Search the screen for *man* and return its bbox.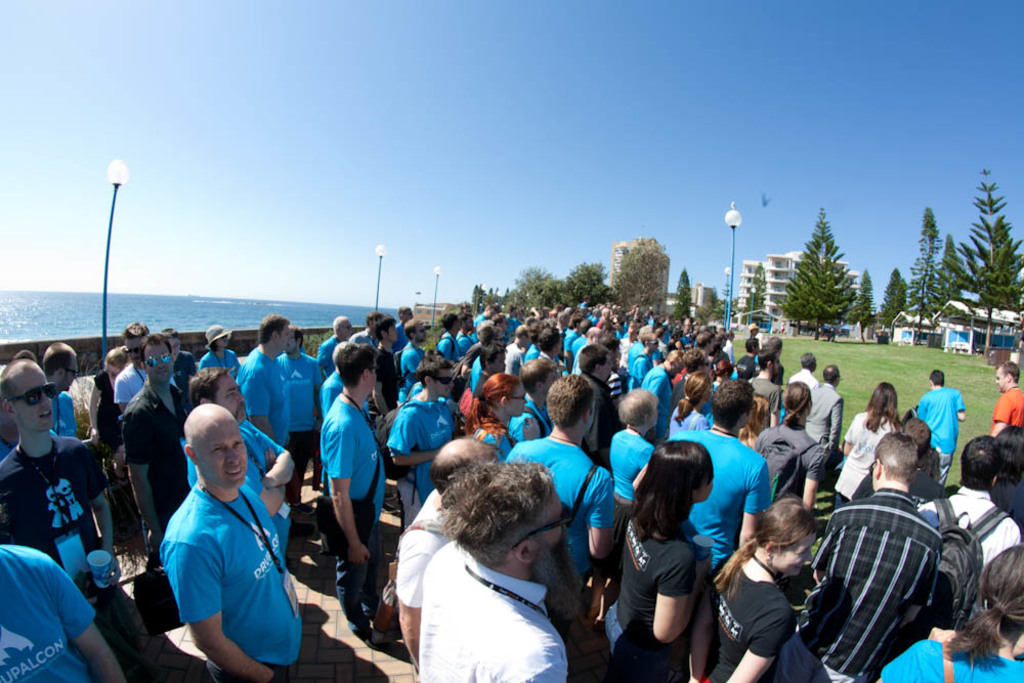
Found: bbox=(903, 364, 963, 483).
